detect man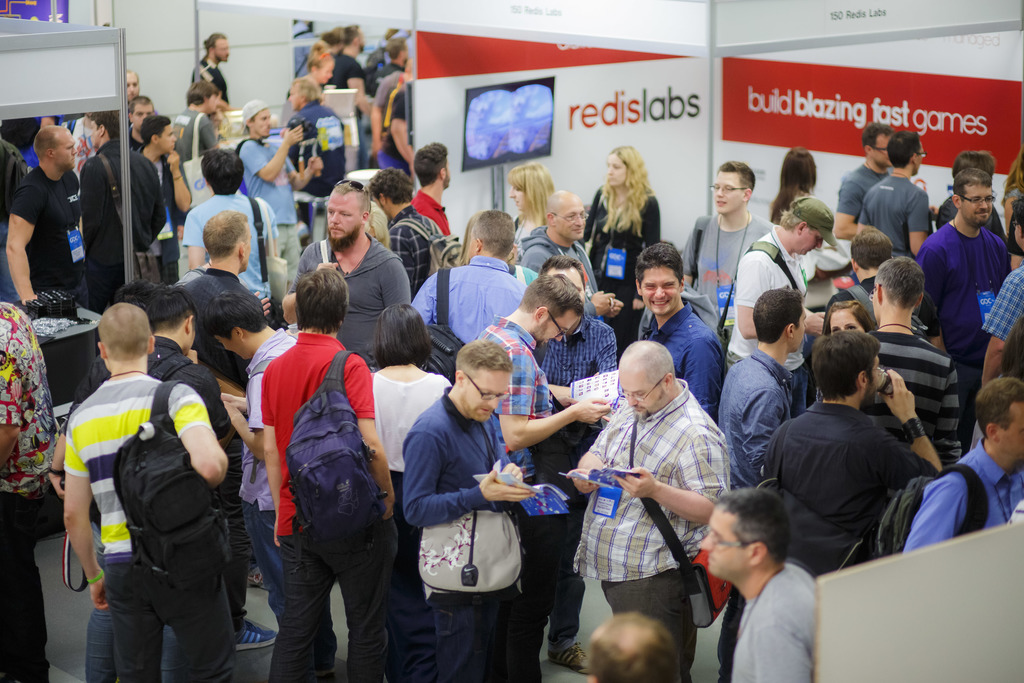
<box>0,125,84,309</box>
